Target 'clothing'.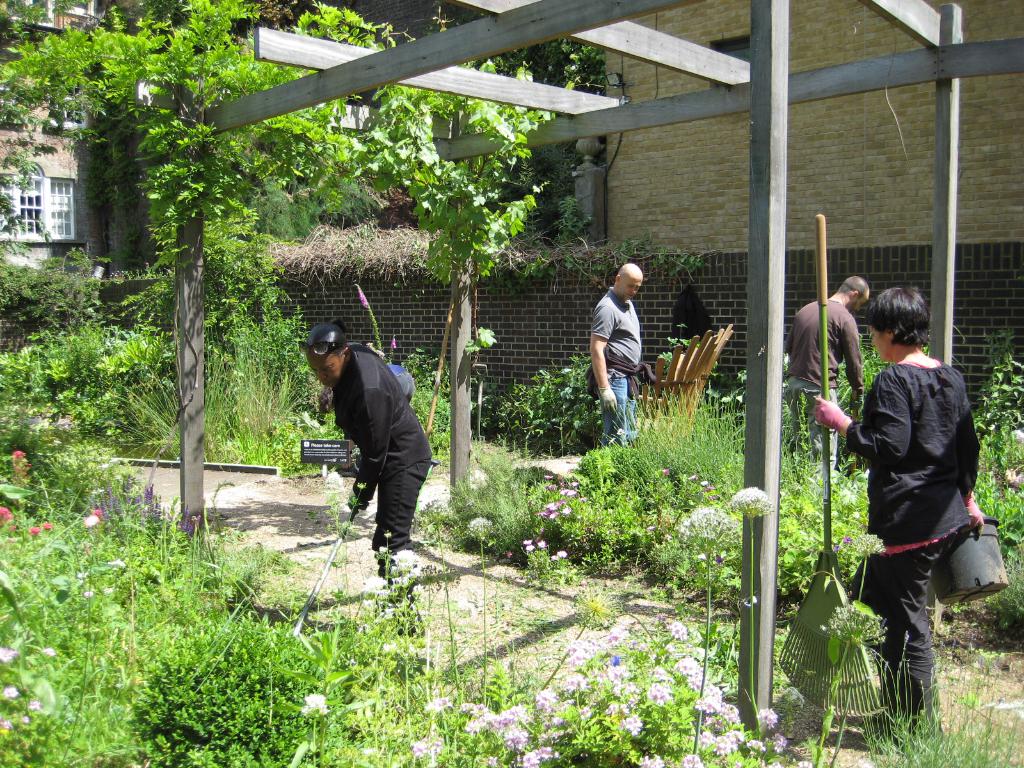
Target region: bbox(584, 302, 649, 375).
